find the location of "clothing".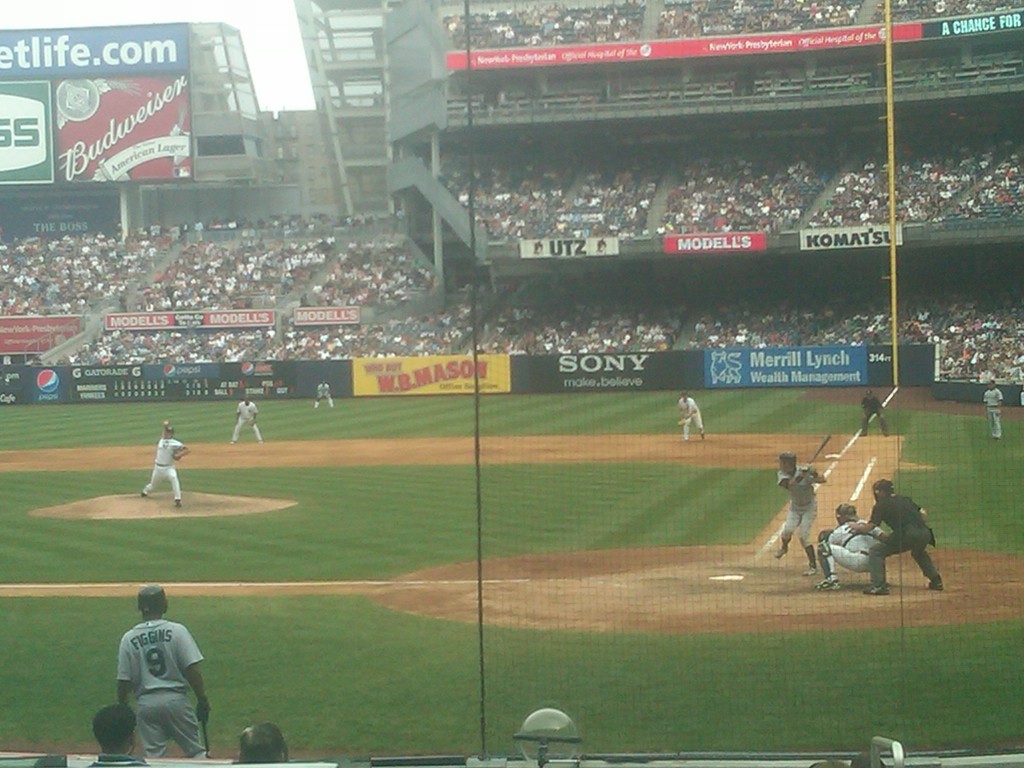
Location: <region>776, 468, 817, 508</region>.
